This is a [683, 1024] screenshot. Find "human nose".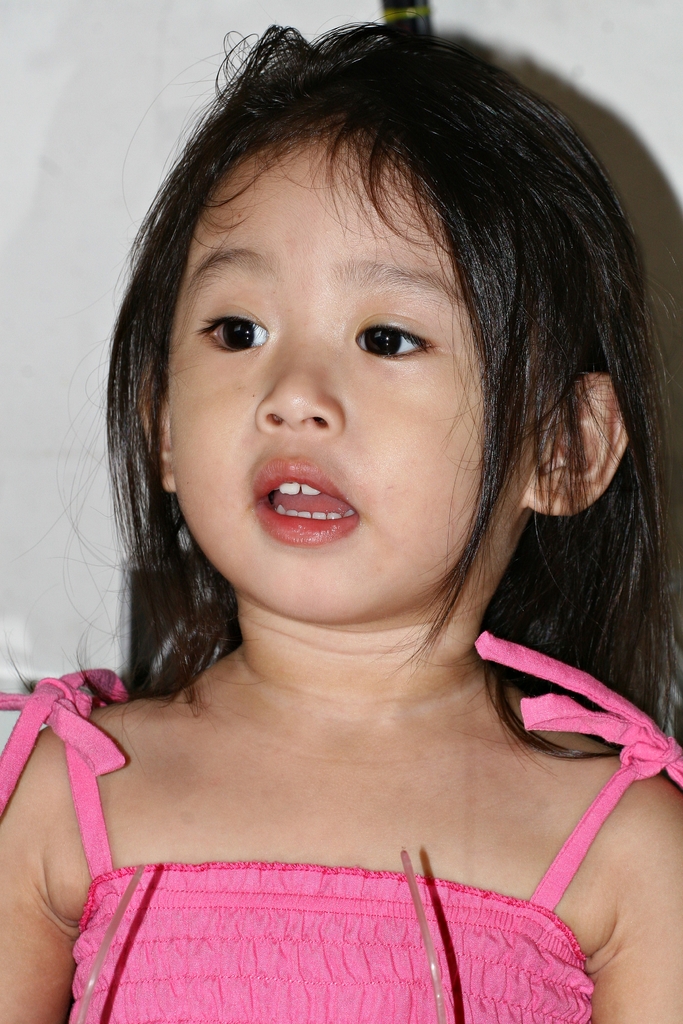
Bounding box: bbox=(255, 330, 344, 435).
